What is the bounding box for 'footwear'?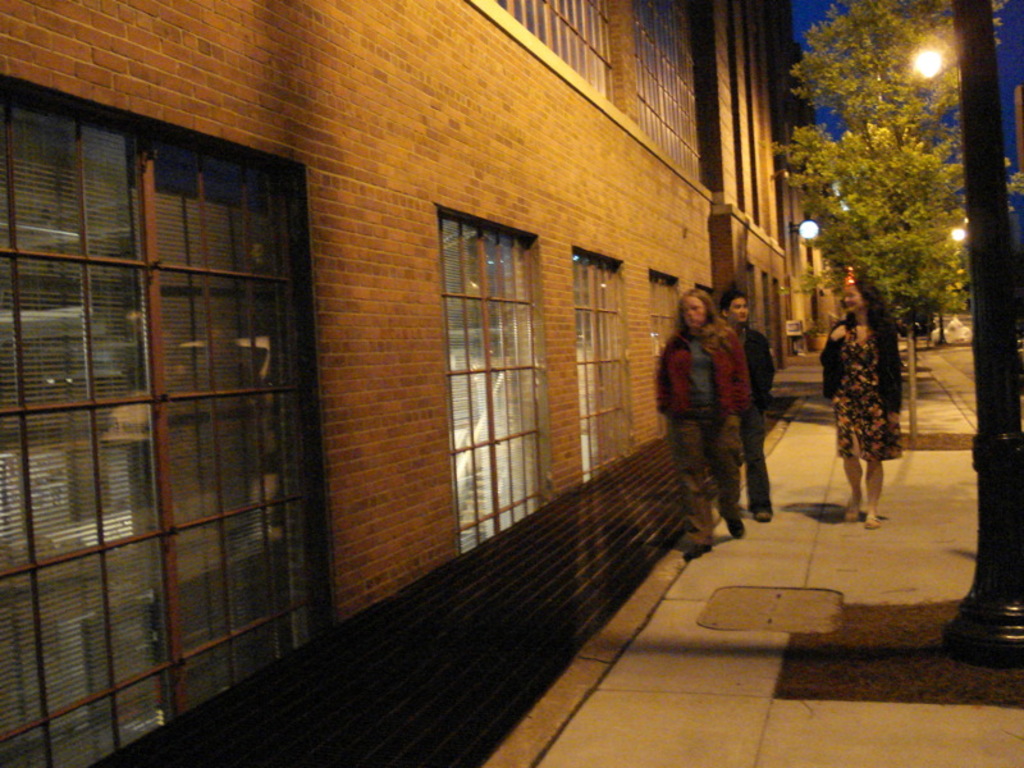
685:545:713:573.
